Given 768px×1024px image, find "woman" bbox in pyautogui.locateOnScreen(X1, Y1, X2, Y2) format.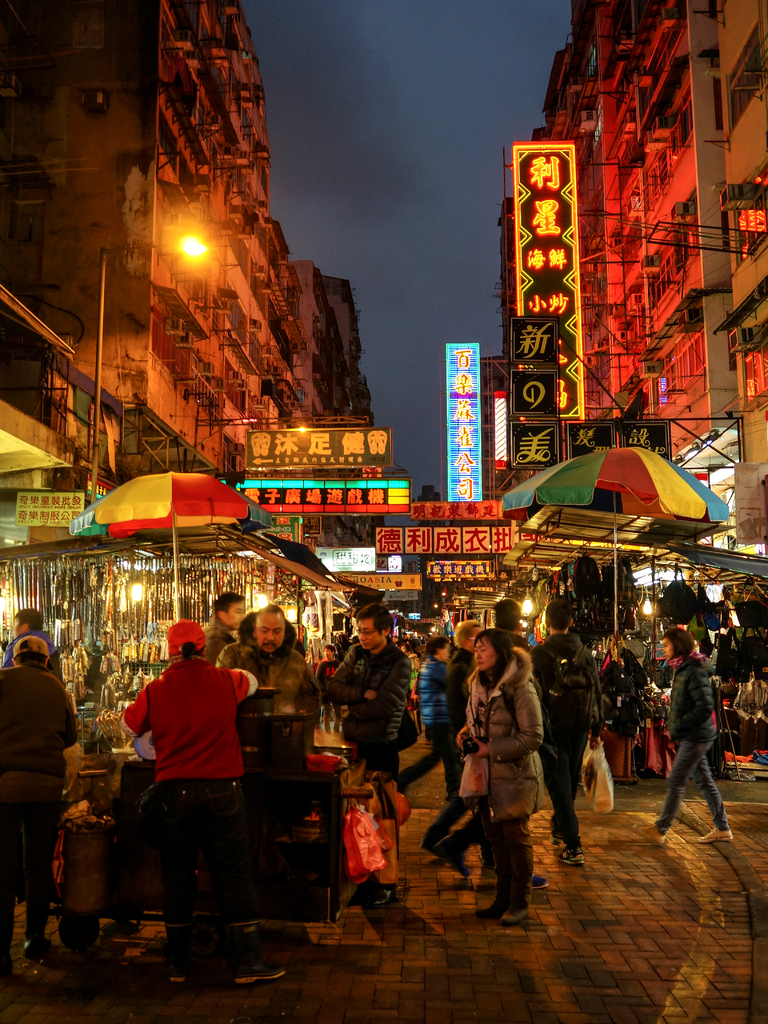
pyautogui.locateOnScreen(451, 634, 559, 904).
